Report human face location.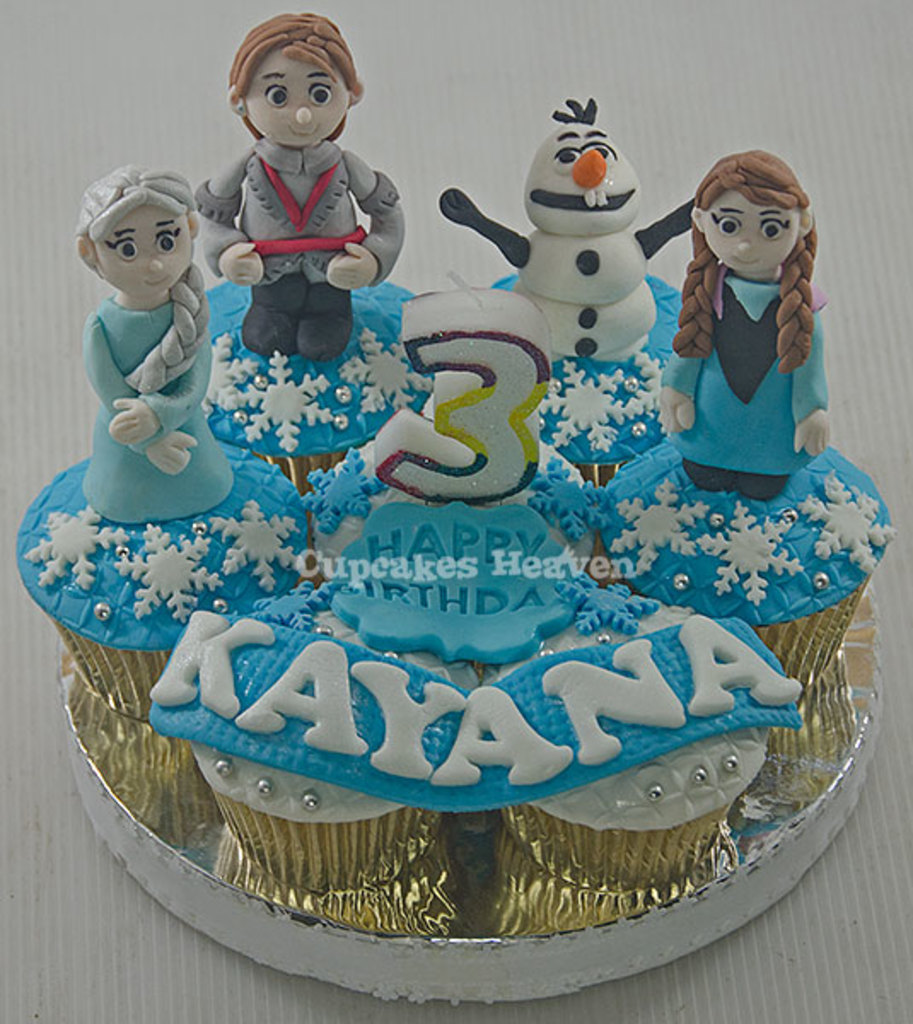
Report: select_region(102, 201, 200, 300).
